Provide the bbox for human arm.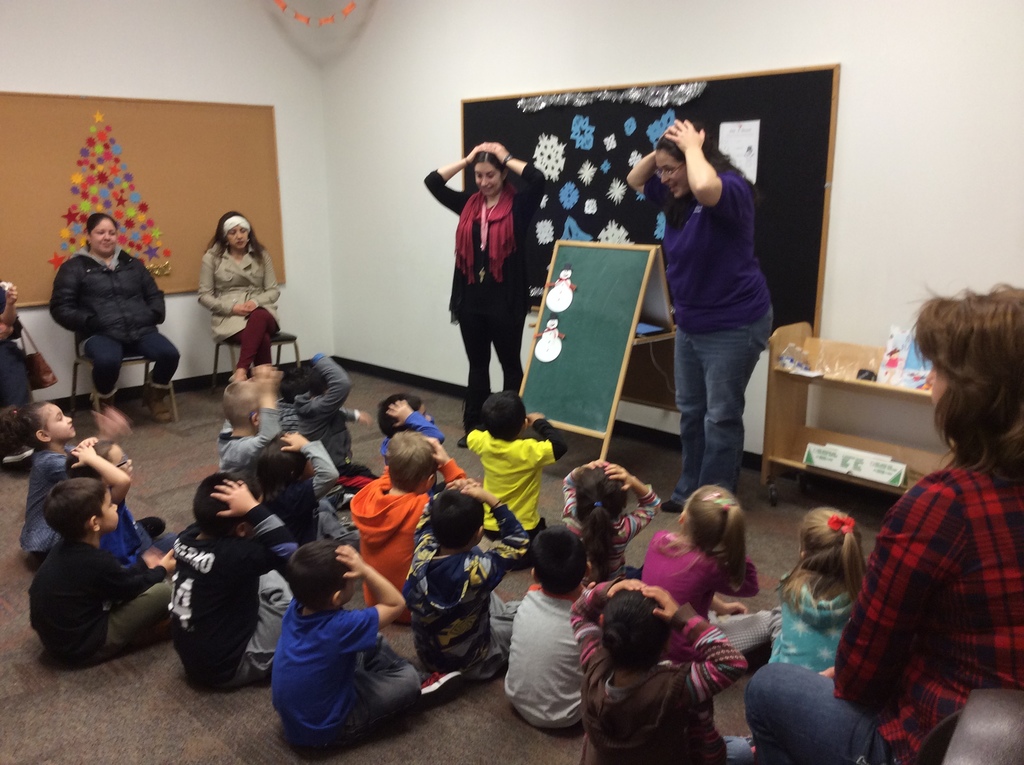
rect(664, 116, 743, 225).
